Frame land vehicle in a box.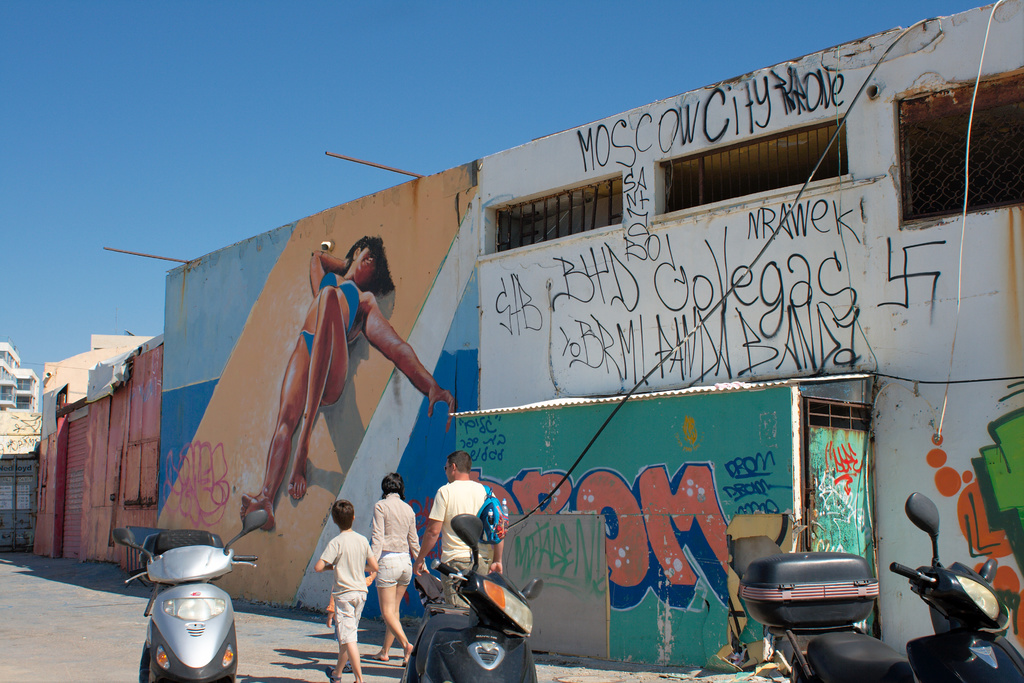
left=399, top=511, right=547, bottom=682.
